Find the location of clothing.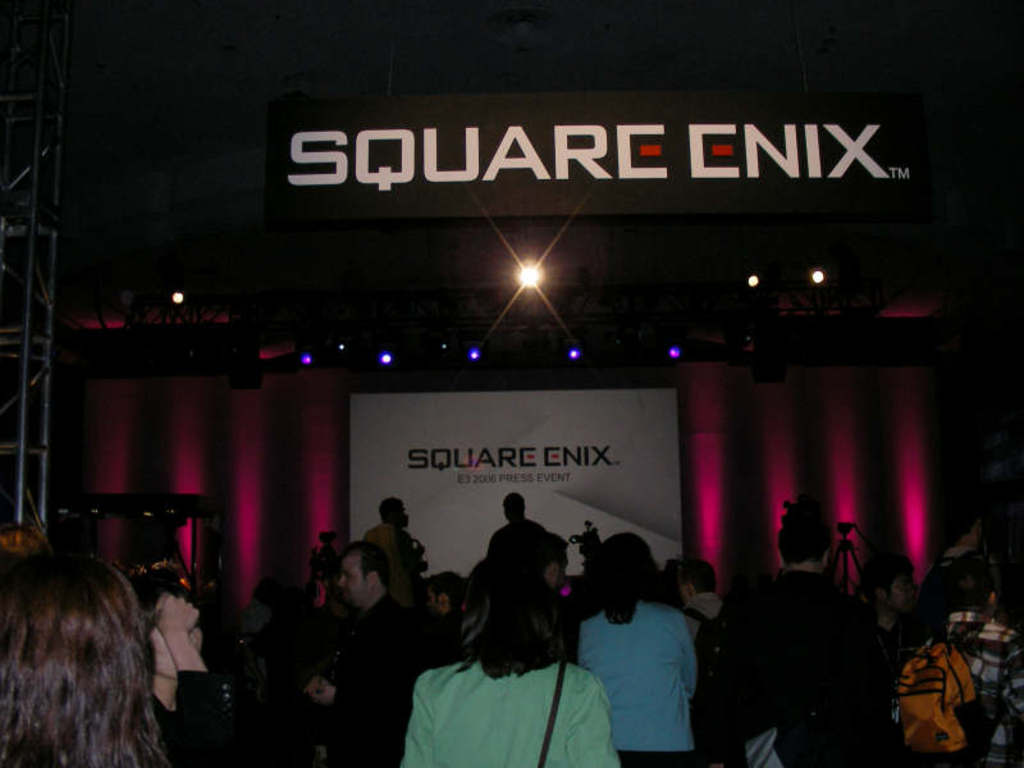
Location: bbox=(238, 585, 340, 767).
